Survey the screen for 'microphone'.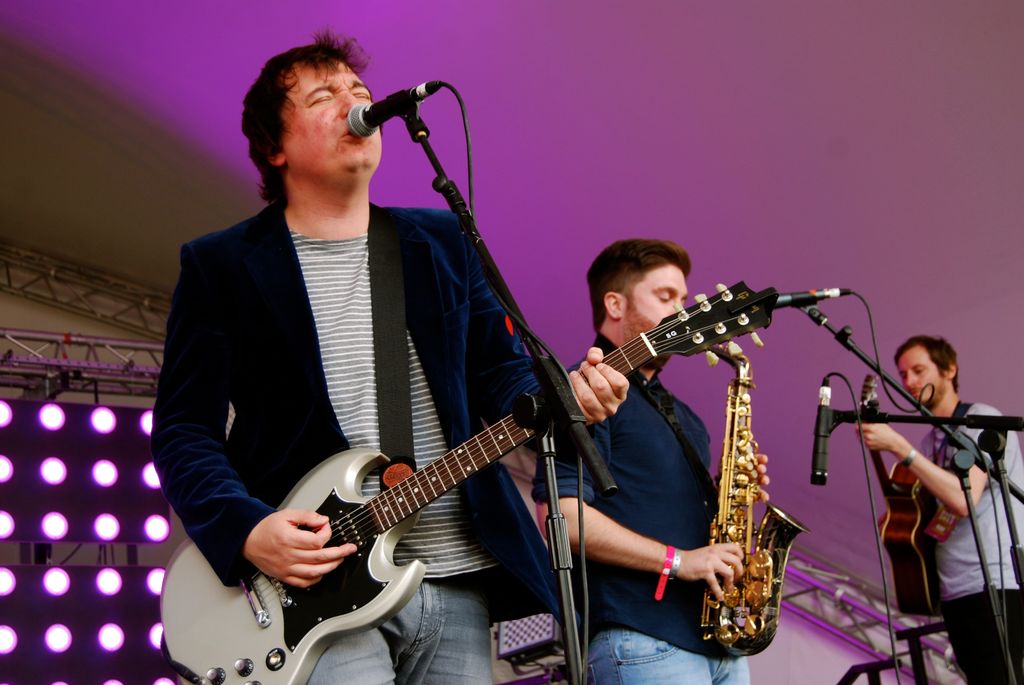
Survey found: (left=345, top=76, right=434, bottom=146).
